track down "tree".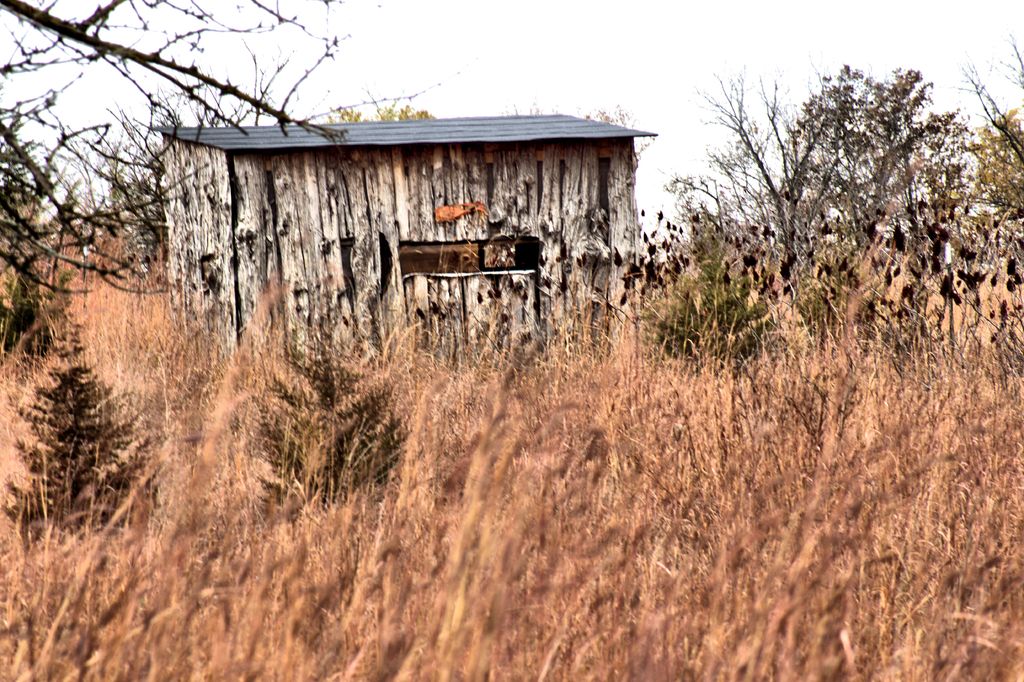
Tracked to rect(832, 56, 1004, 388).
